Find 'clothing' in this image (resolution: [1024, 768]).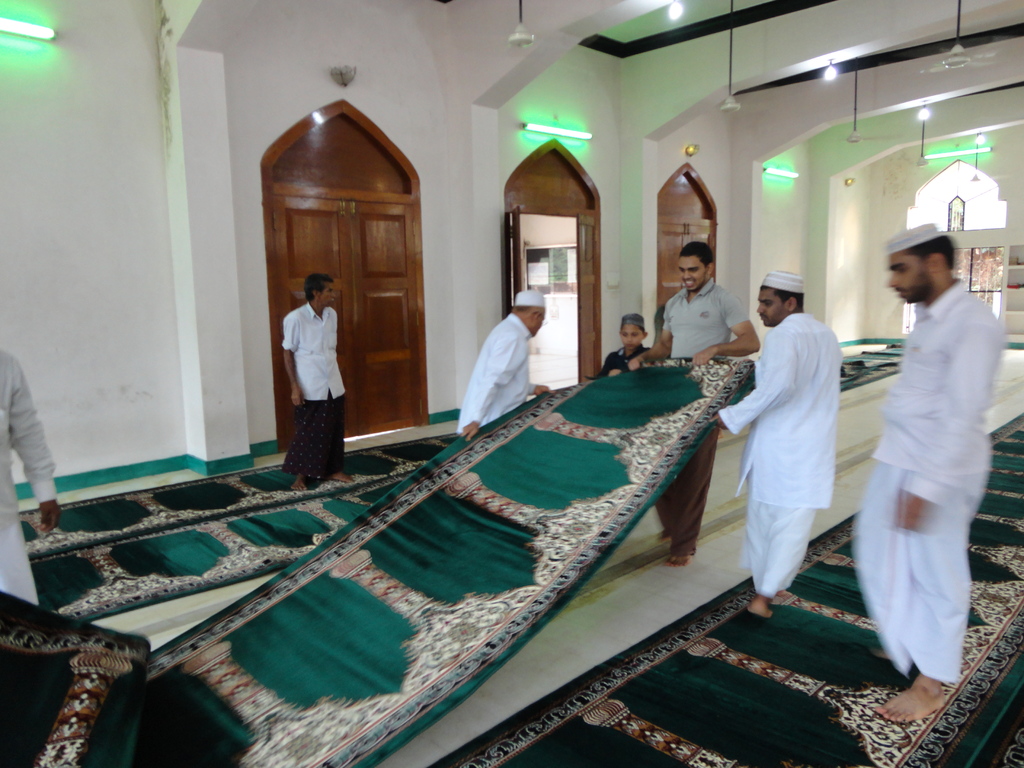
[654, 276, 749, 554].
